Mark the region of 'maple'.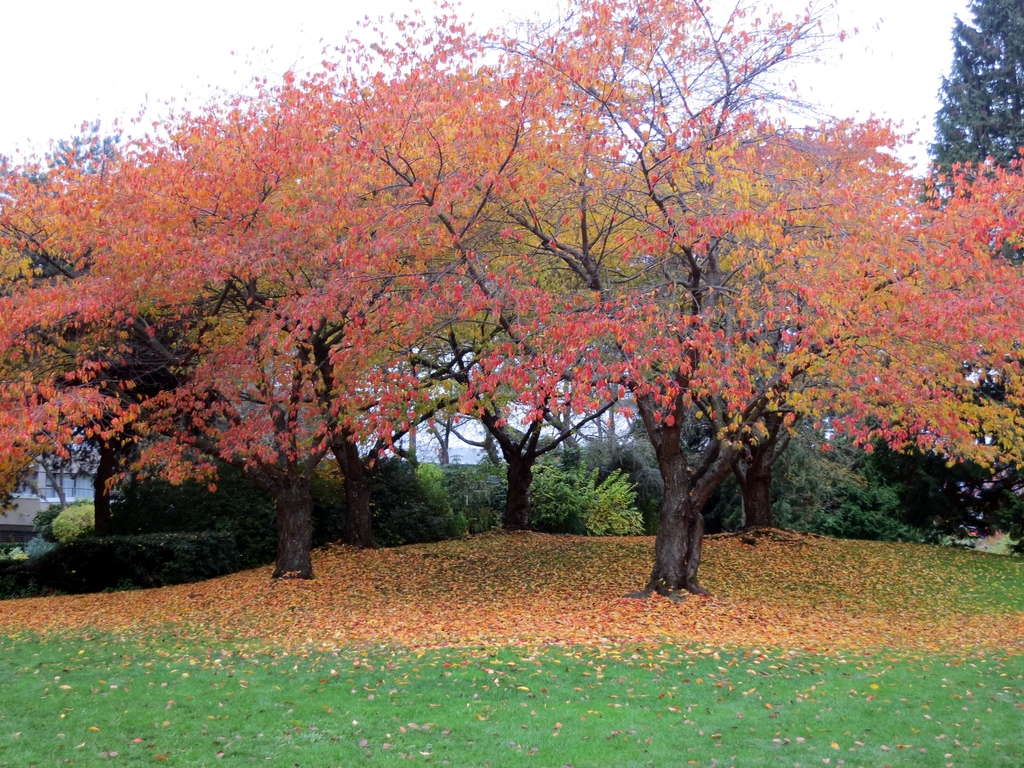
Region: bbox(1, 0, 1015, 590).
